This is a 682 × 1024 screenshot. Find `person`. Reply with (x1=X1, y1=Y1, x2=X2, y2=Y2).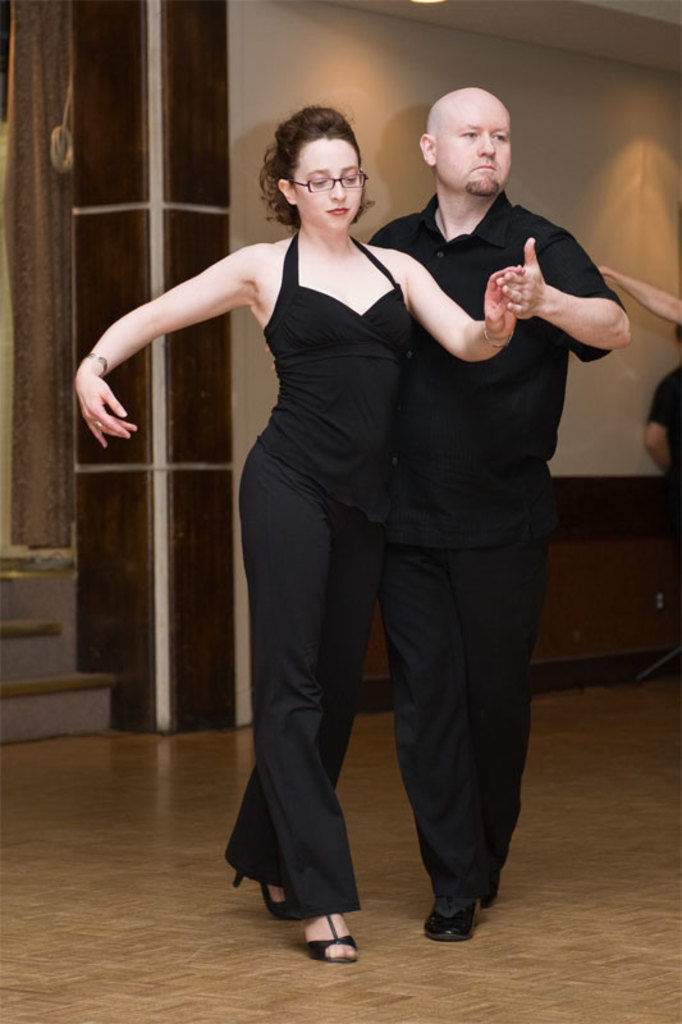
(x1=360, y1=109, x2=623, y2=942).
